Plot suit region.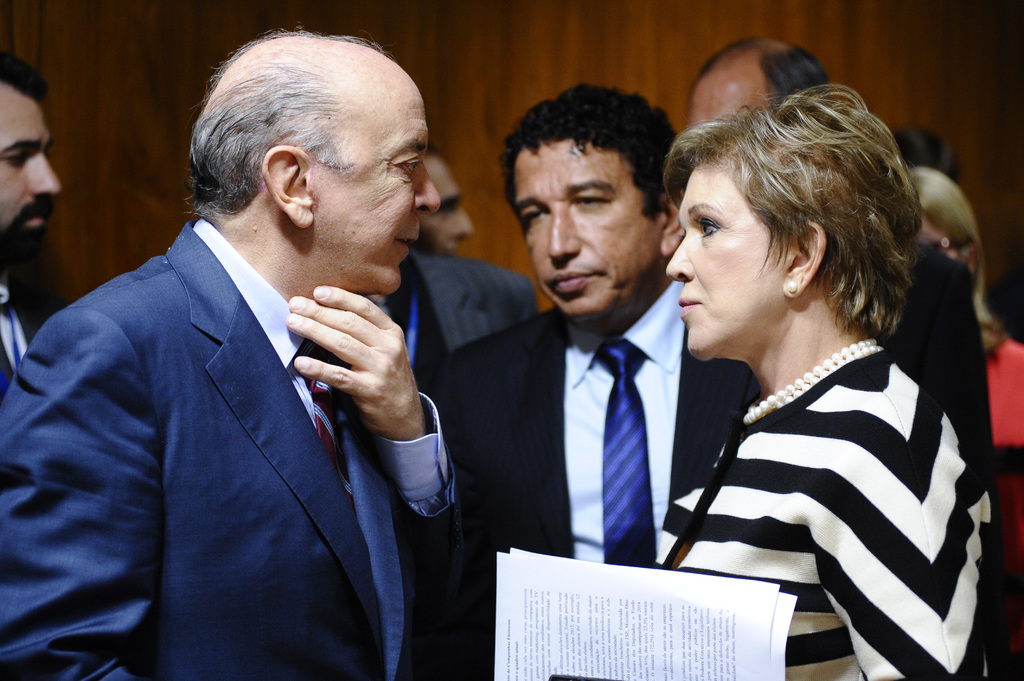
Plotted at bbox(387, 247, 543, 377).
